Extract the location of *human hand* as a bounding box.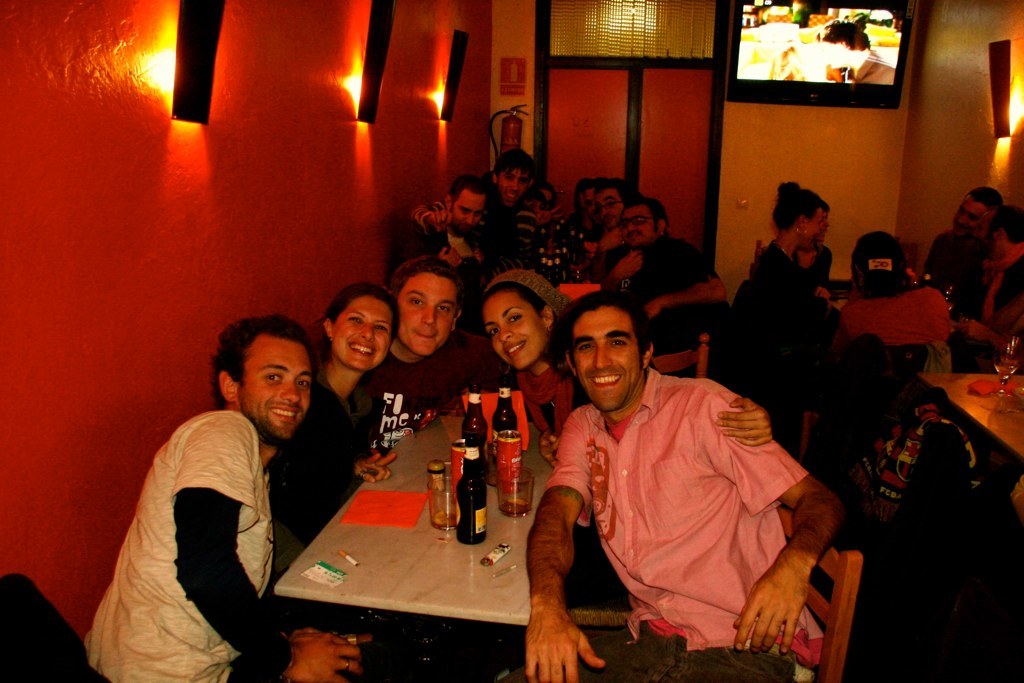
l=290, t=629, r=363, b=682.
